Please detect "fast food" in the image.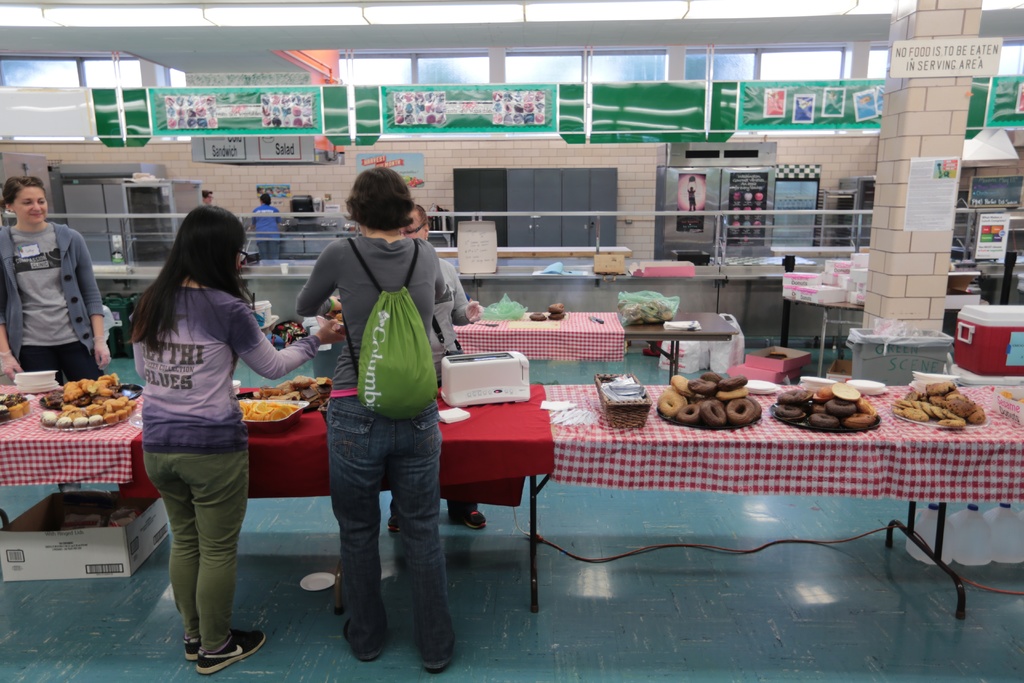
locate(773, 400, 806, 420).
